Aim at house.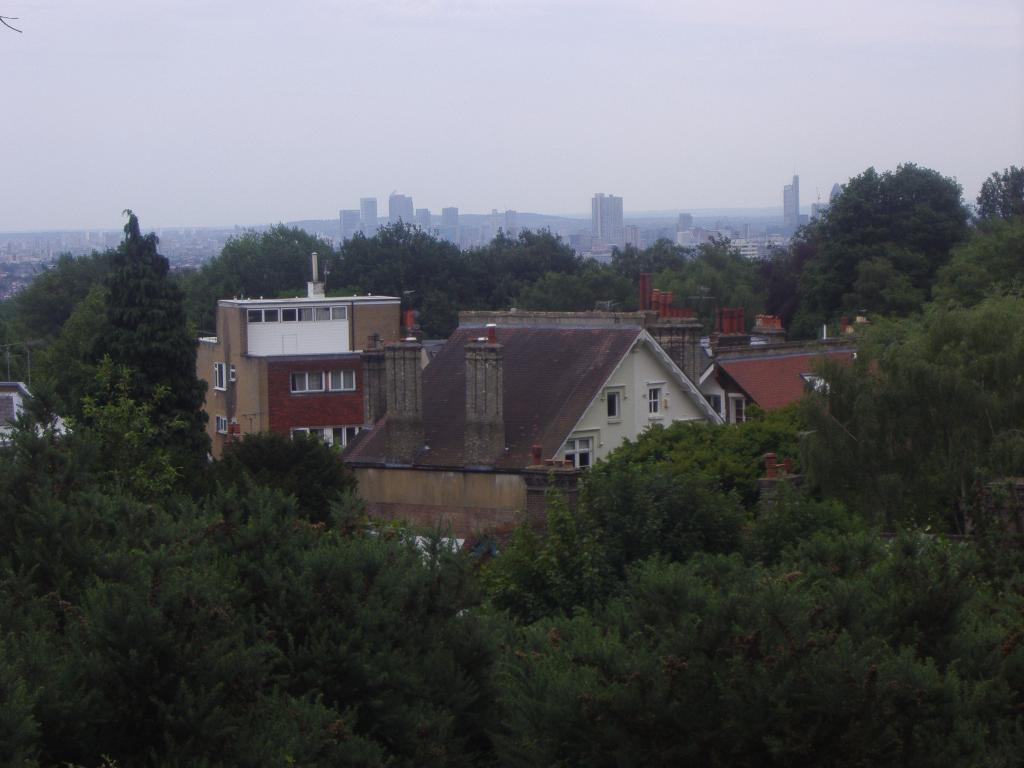
Aimed at (x1=363, y1=484, x2=511, y2=556).
